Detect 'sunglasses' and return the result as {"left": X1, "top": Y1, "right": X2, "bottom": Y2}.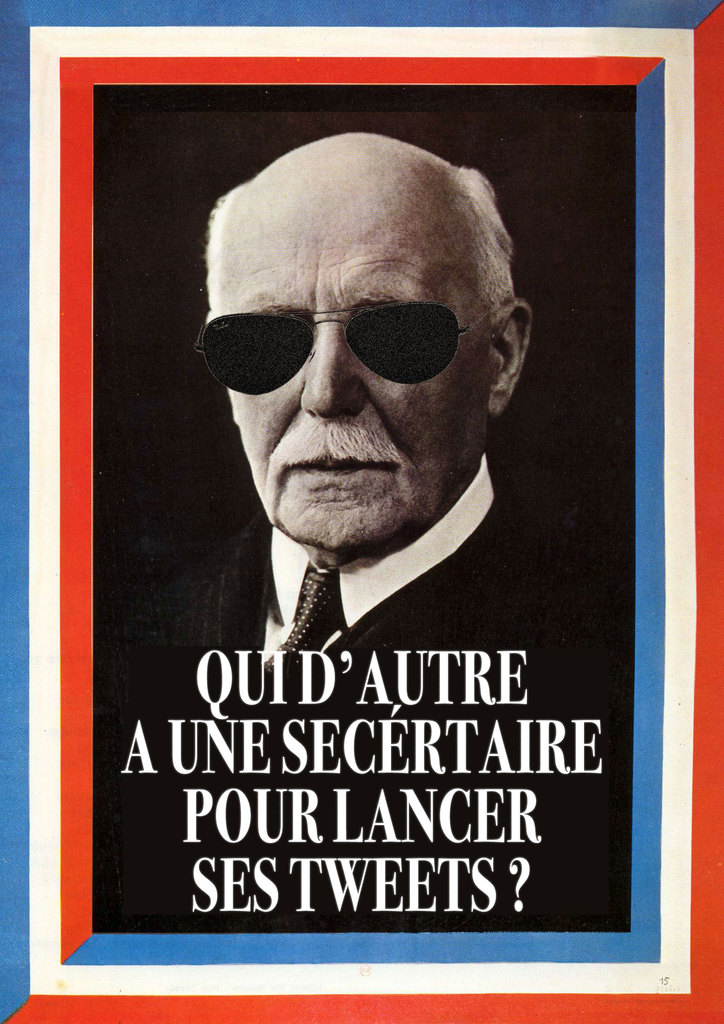
{"left": 200, "top": 300, "right": 498, "bottom": 396}.
